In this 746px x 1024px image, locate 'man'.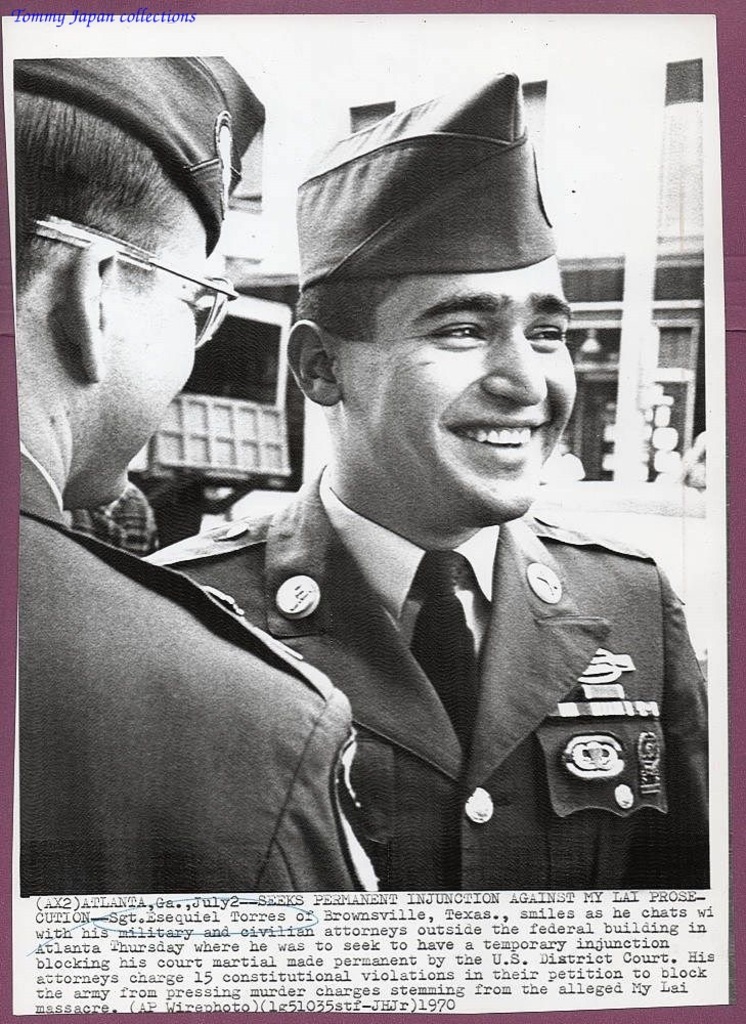
Bounding box: BBox(129, 103, 729, 915).
